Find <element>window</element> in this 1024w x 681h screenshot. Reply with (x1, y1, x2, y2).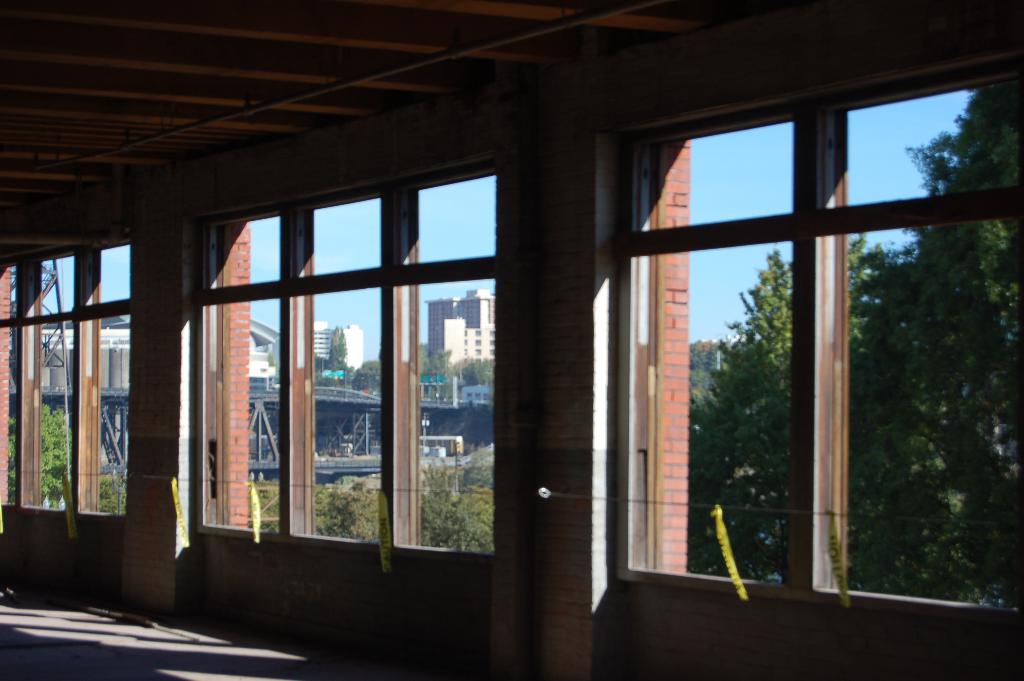
(611, 42, 1023, 635).
